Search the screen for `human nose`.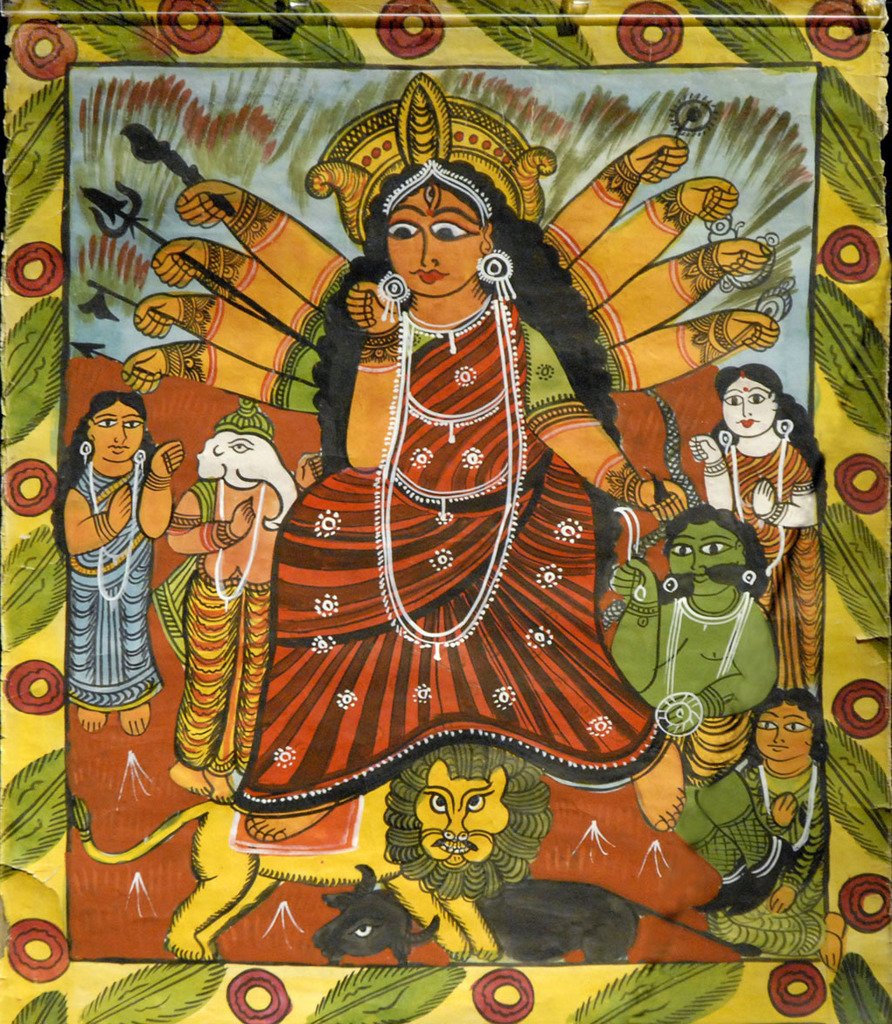
Found at <bbox>692, 554, 699, 573</bbox>.
